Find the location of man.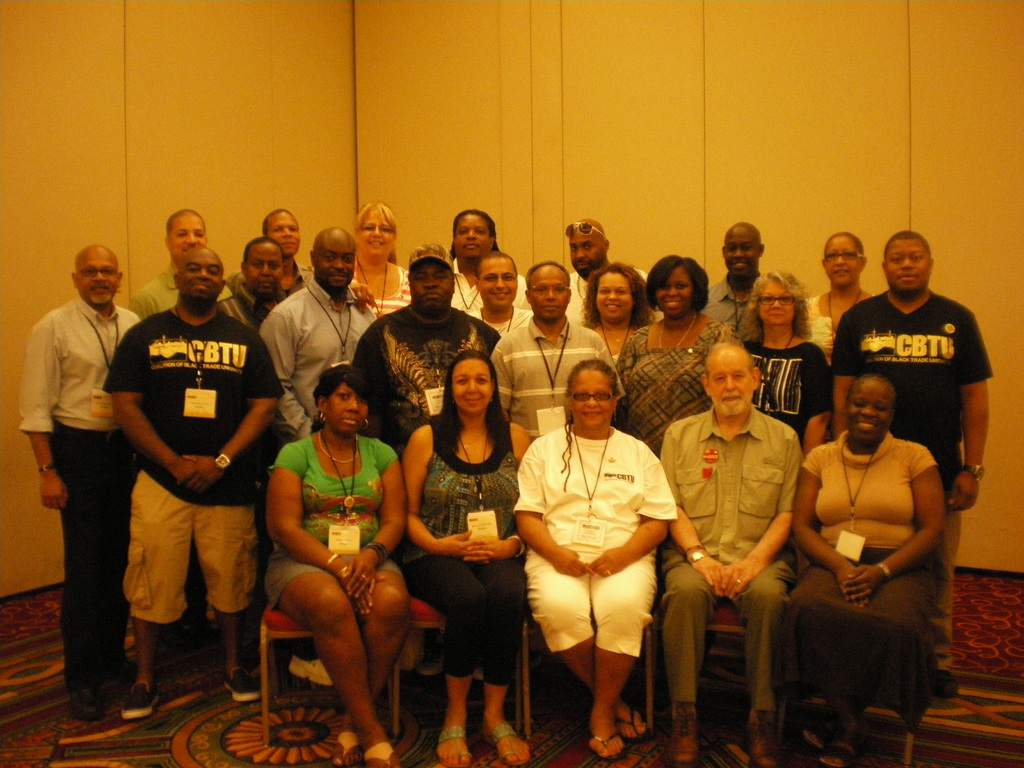
Location: [left=98, top=246, right=283, bottom=703].
